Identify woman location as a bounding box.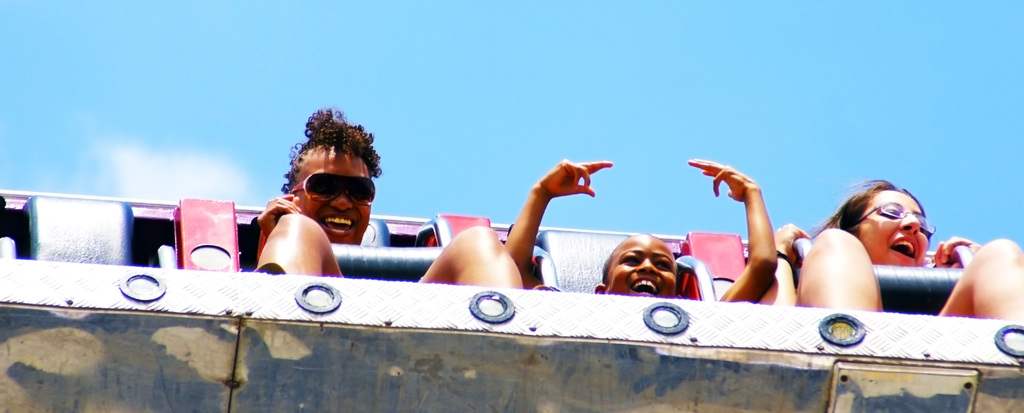
locate(758, 179, 1005, 316).
